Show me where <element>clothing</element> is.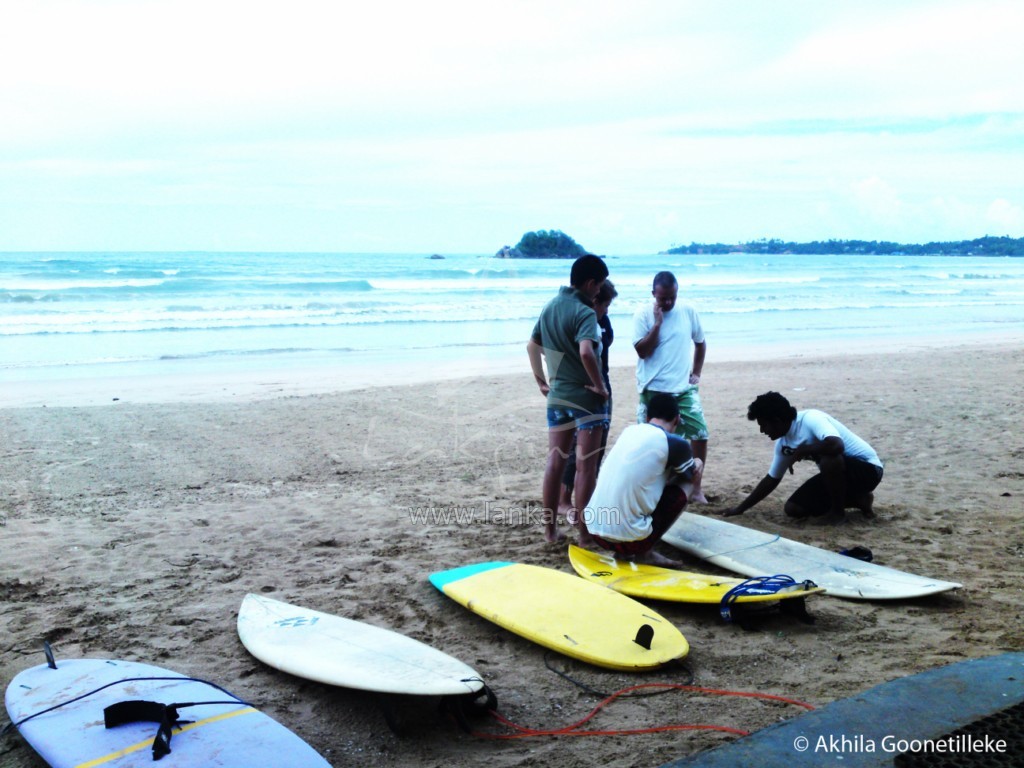
<element>clothing</element> is at [764,406,885,520].
